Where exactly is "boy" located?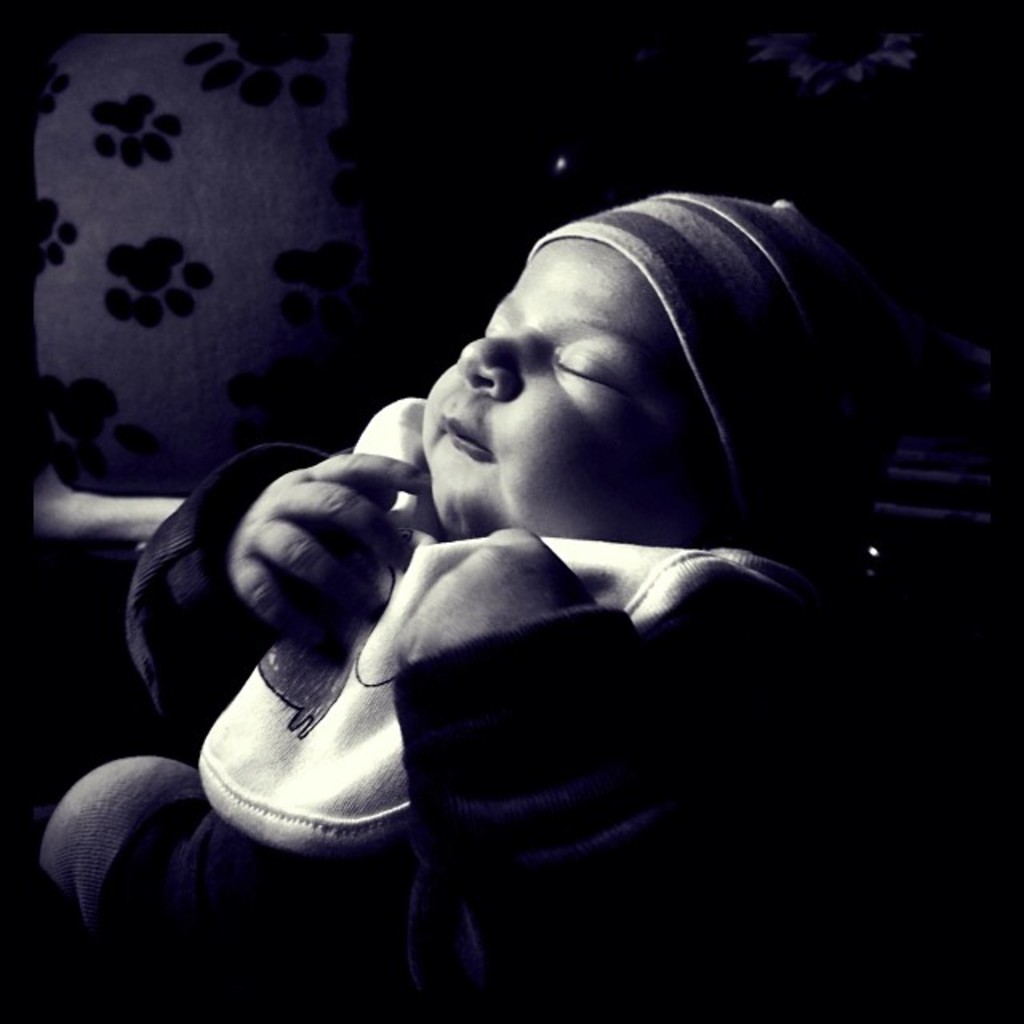
Its bounding box is [0,195,896,1022].
